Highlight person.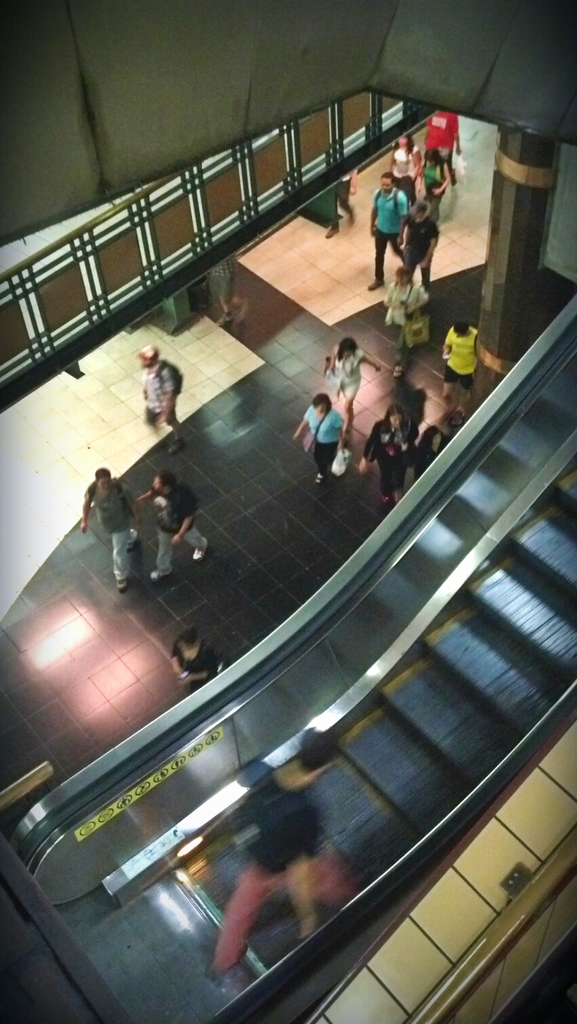
Highlighted region: [left=405, top=197, right=441, bottom=298].
